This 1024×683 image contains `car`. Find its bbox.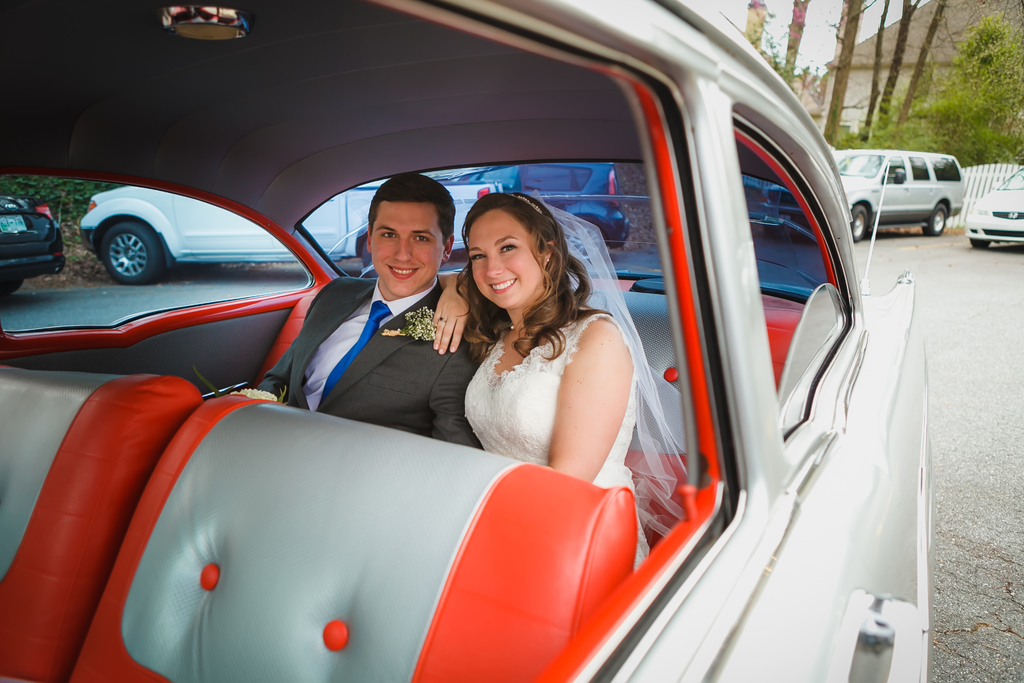
locate(456, 157, 627, 241).
